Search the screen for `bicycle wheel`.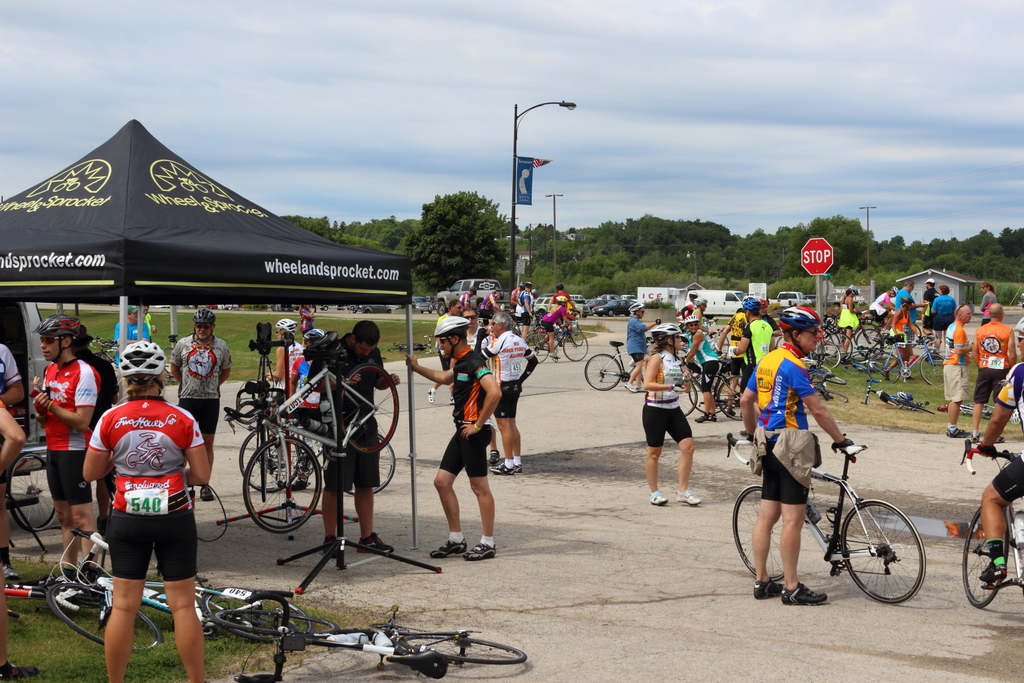
Found at [x1=689, y1=375, x2=733, y2=414].
